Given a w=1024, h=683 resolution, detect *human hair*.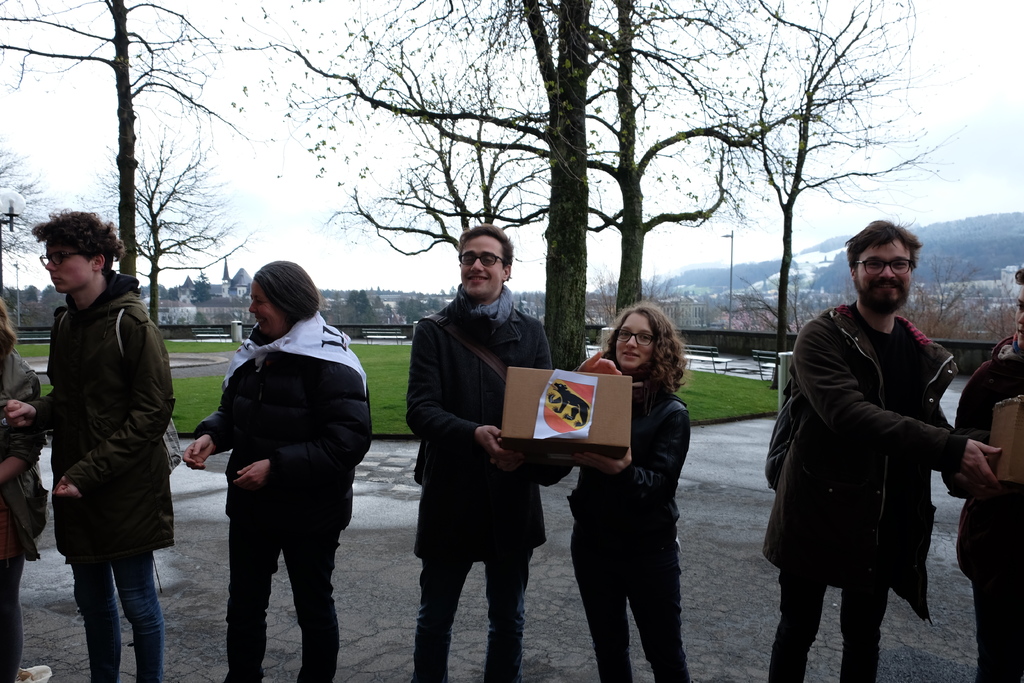
<box>252,259,322,325</box>.
